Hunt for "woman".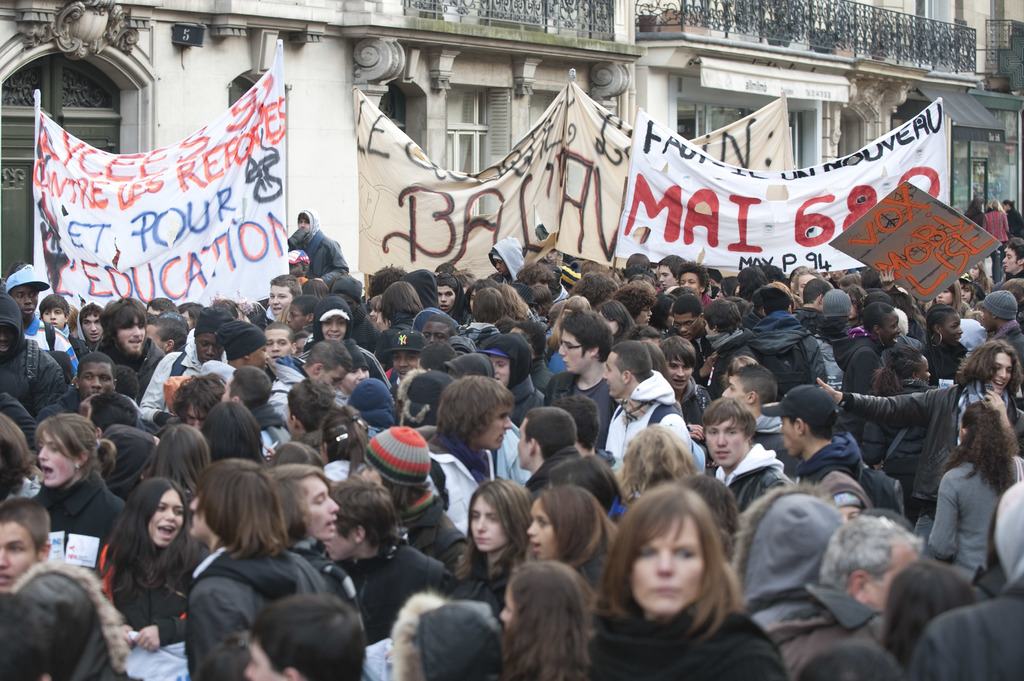
Hunted down at bbox=[1000, 198, 1023, 238].
